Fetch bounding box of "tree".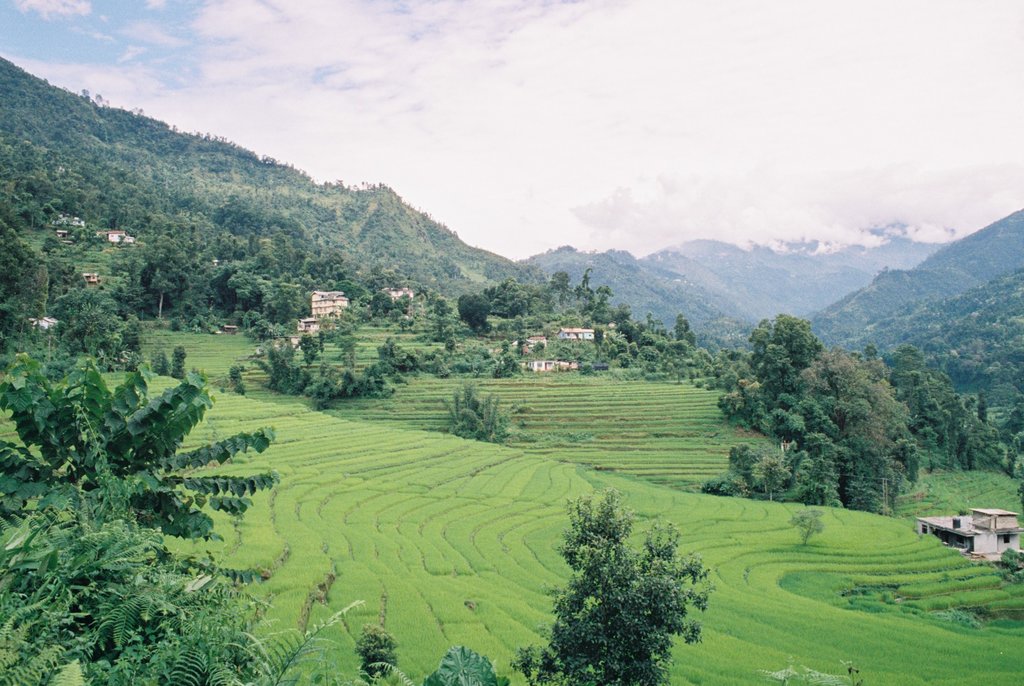
Bbox: region(883, 354, 969, 455).
